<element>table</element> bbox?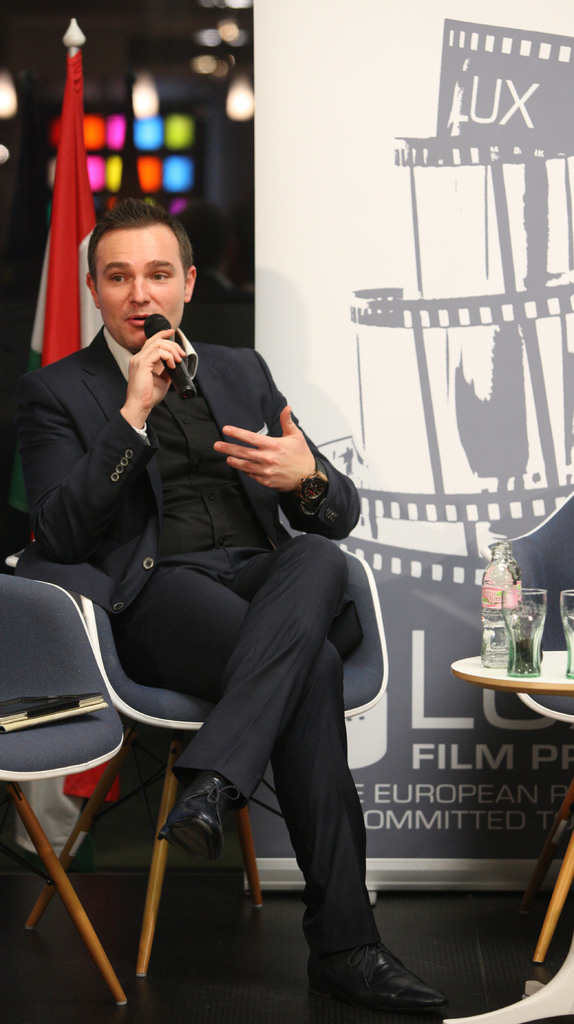
451 640 573 966
